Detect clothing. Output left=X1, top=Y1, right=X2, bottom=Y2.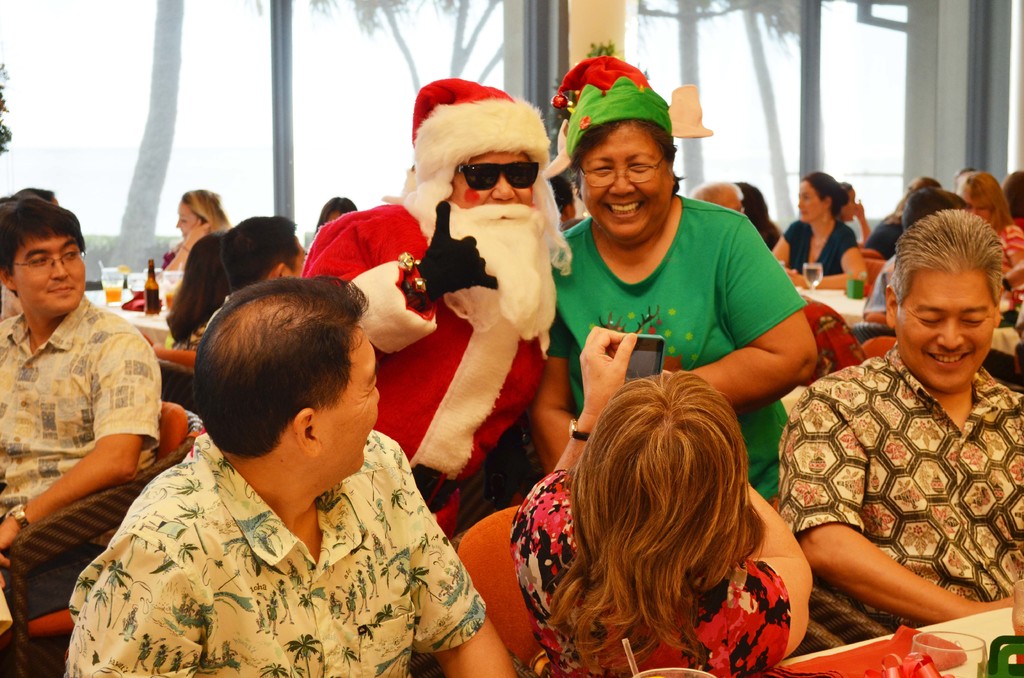
left=781, top=220, right=859, bottom=284.
